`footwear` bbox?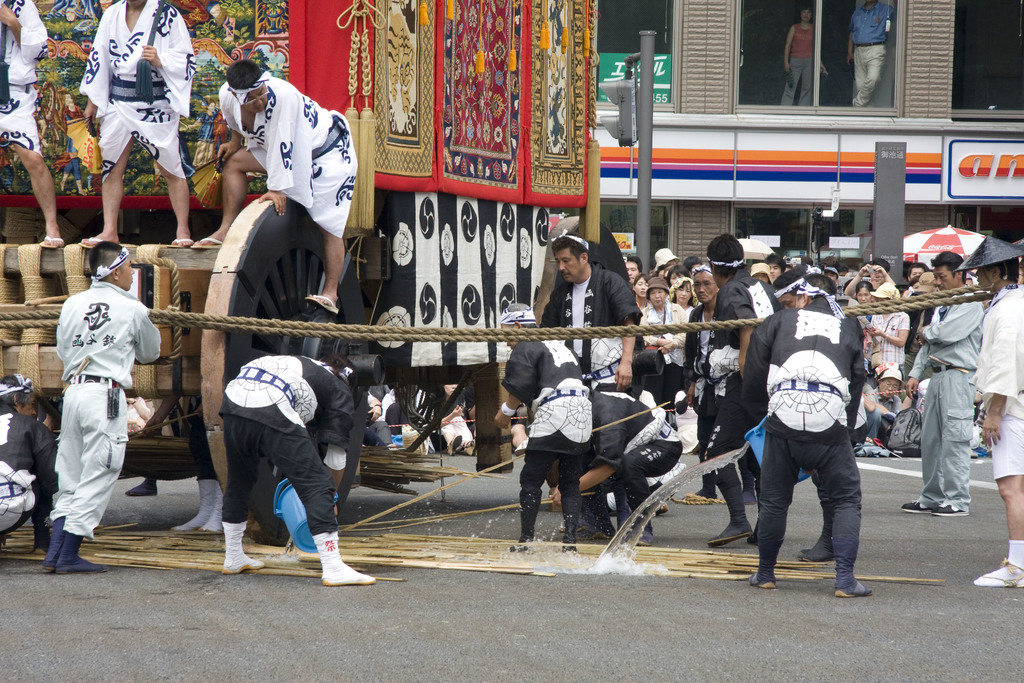
<bbox>509, 500, 538, 555</bbox>
